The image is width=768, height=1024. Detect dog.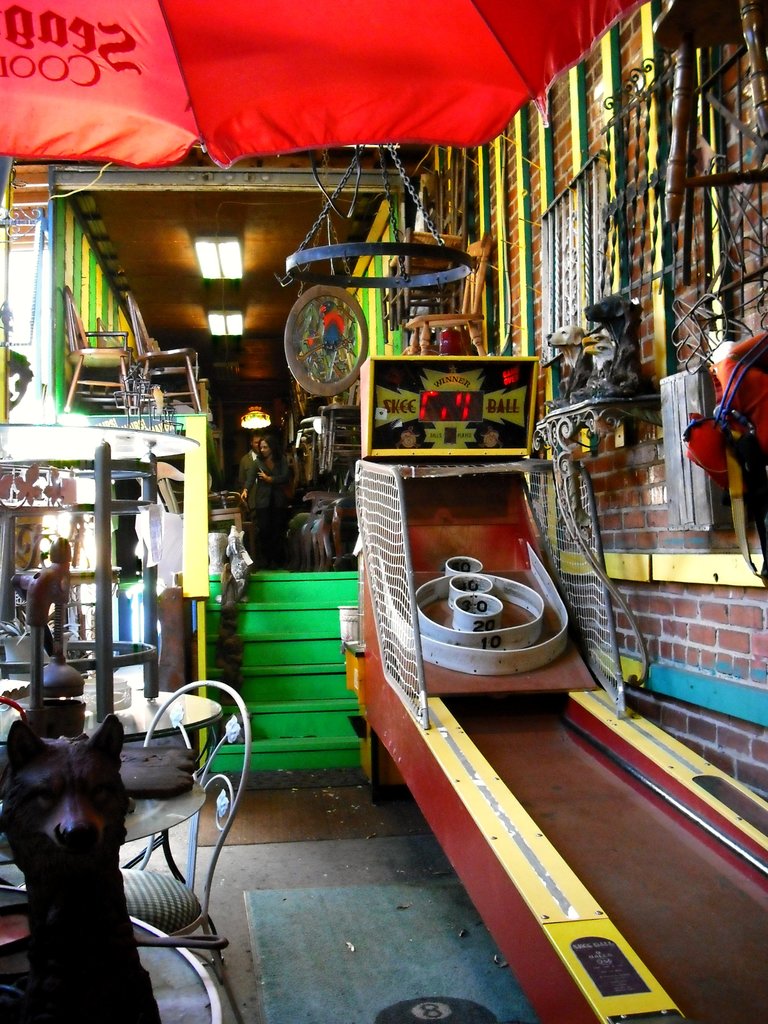
Detection: (579,291,639,345).
